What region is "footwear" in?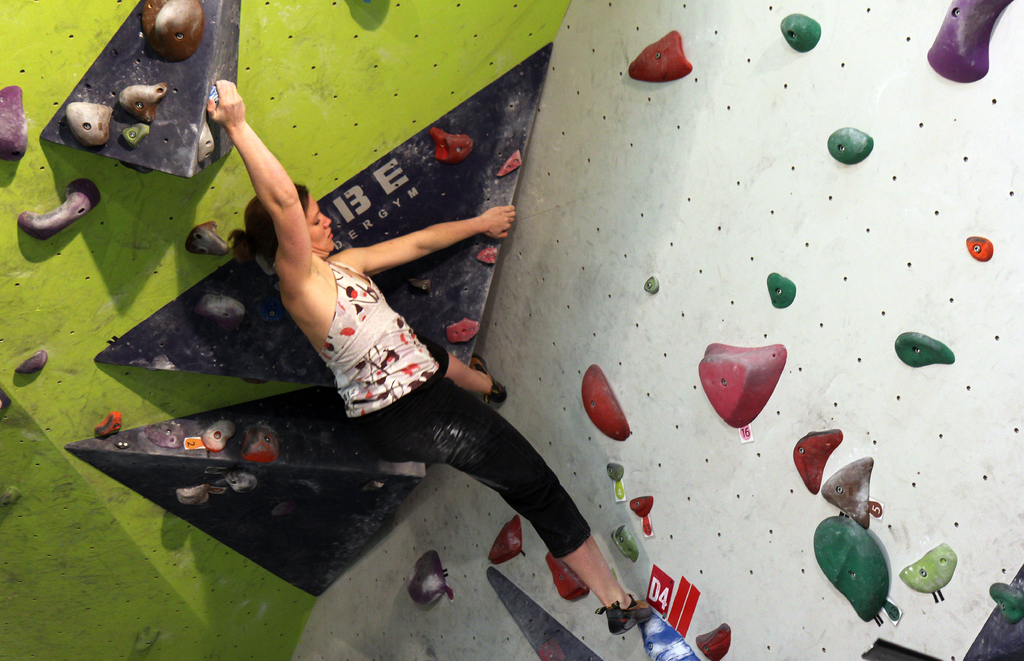
{"left": 476, "top": 349, "right": 508, "bottom": 408}.
